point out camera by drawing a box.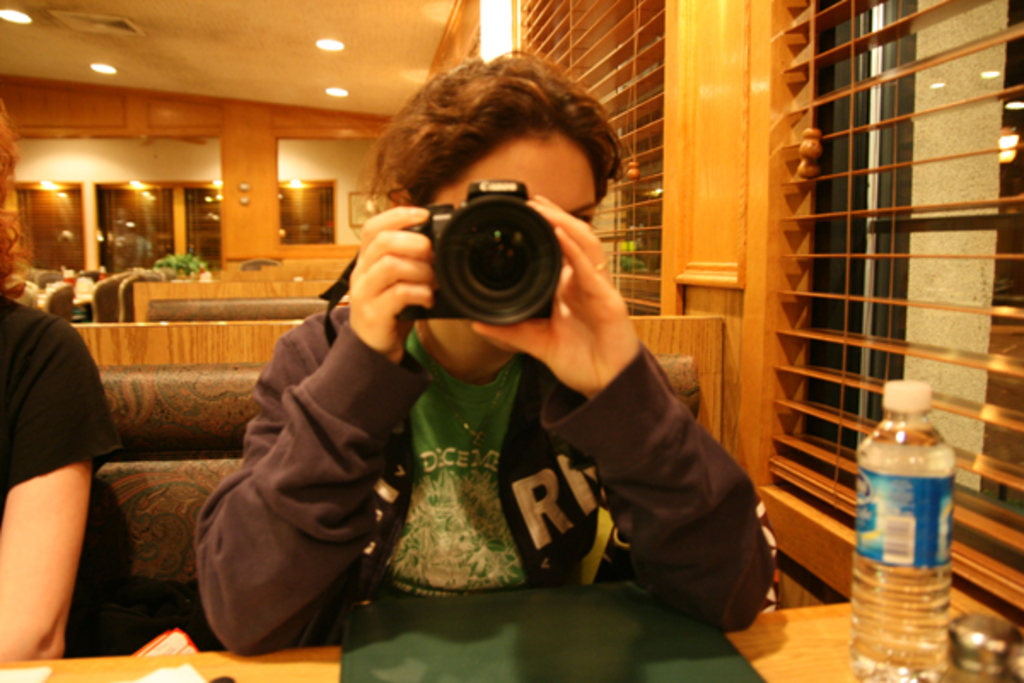
l=391, t=181, r=572, b=324.
